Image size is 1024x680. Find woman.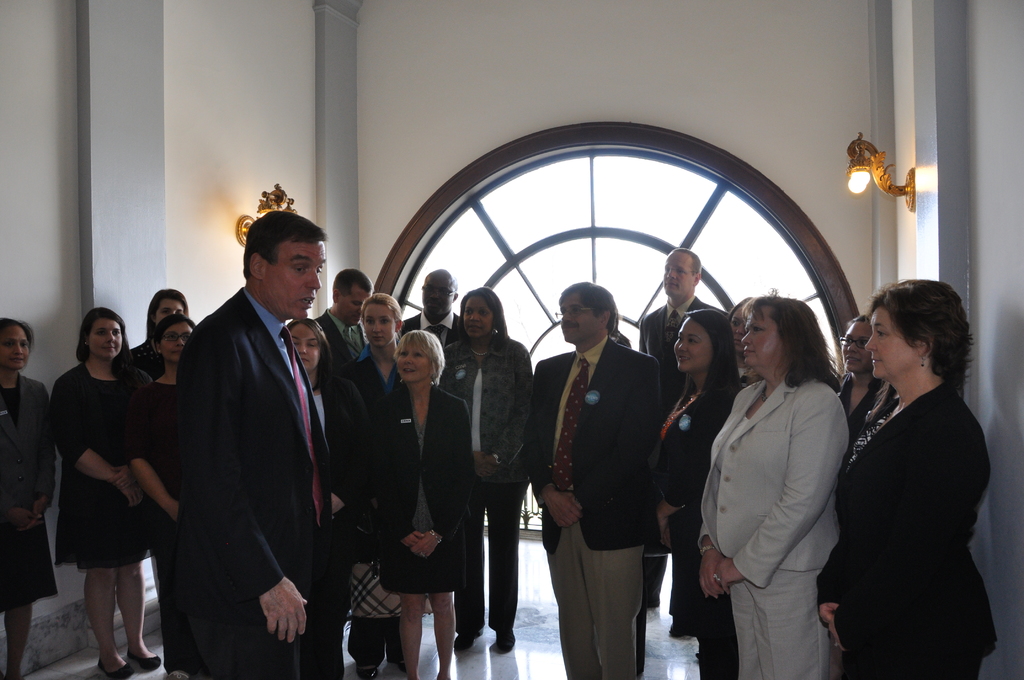
Rect(129, 288, 189, 355).
